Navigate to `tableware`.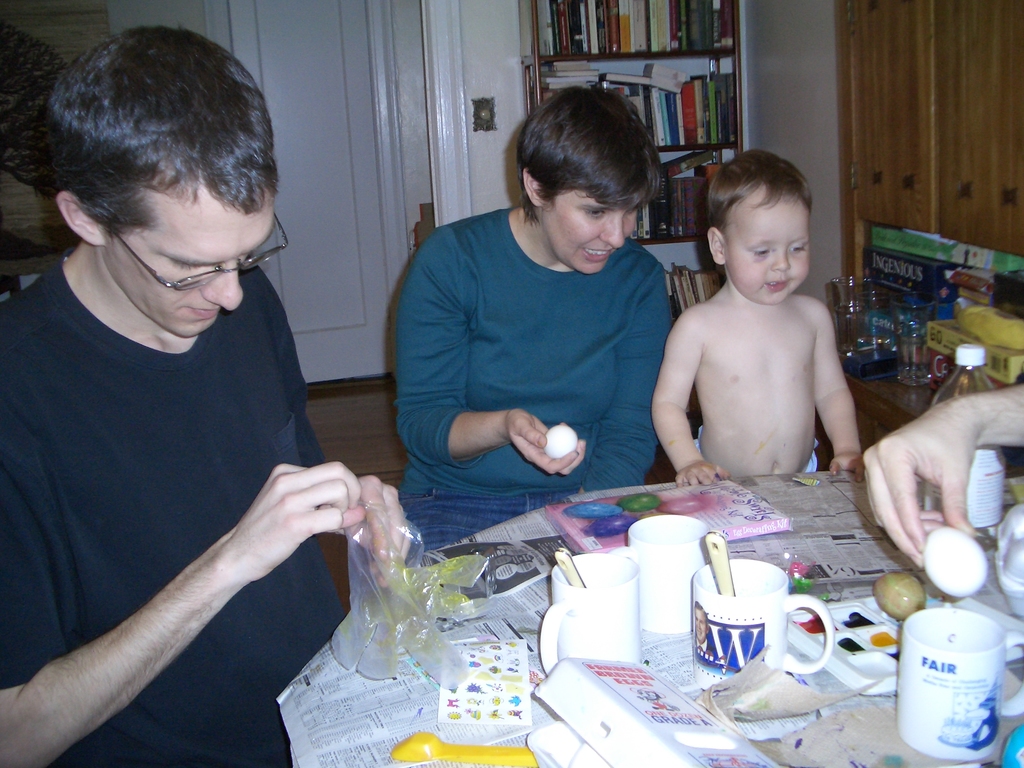
Navigation target: pyautogui.locateOnScreen(890, 289, 938, 387).
